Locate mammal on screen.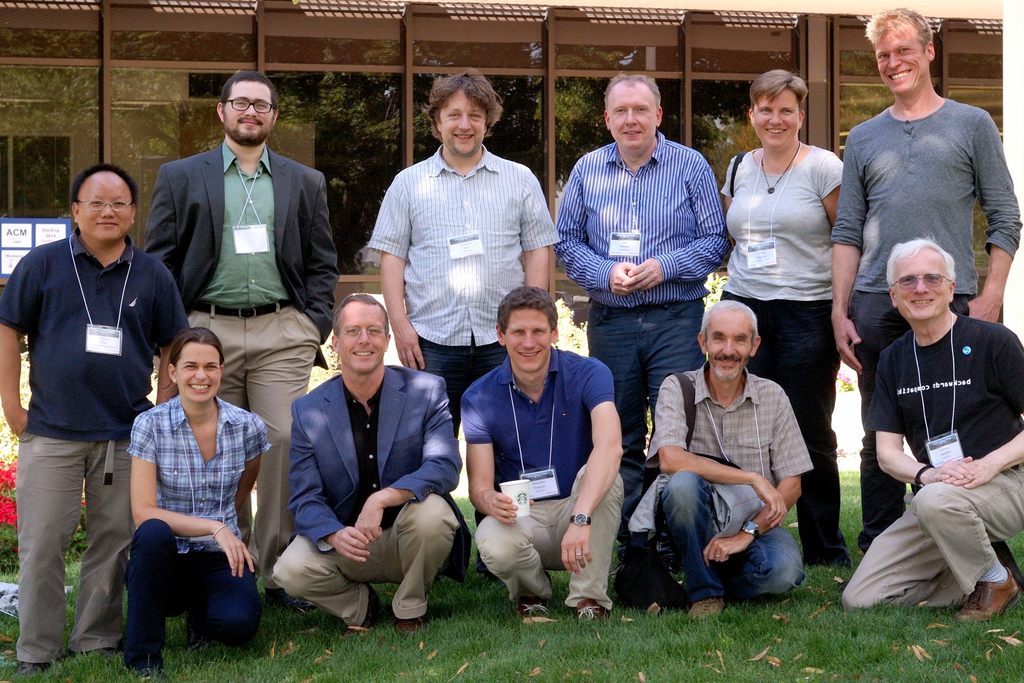
On screen at region(824, 8, 1023, 554).
